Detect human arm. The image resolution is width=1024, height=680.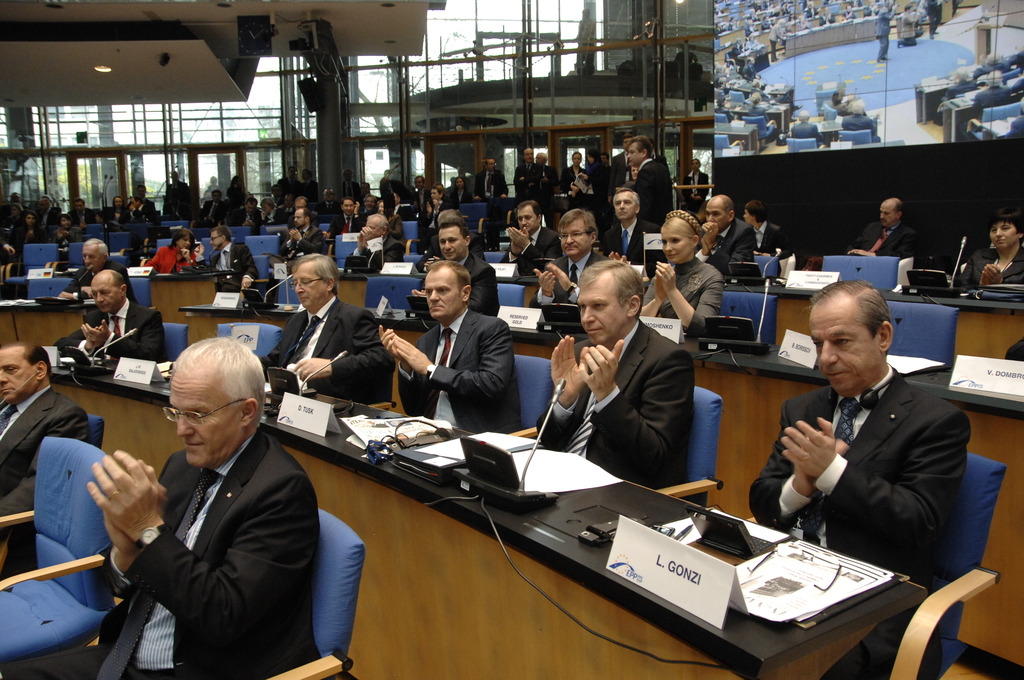
(left=241, top=248, right=261, bottom=291).
